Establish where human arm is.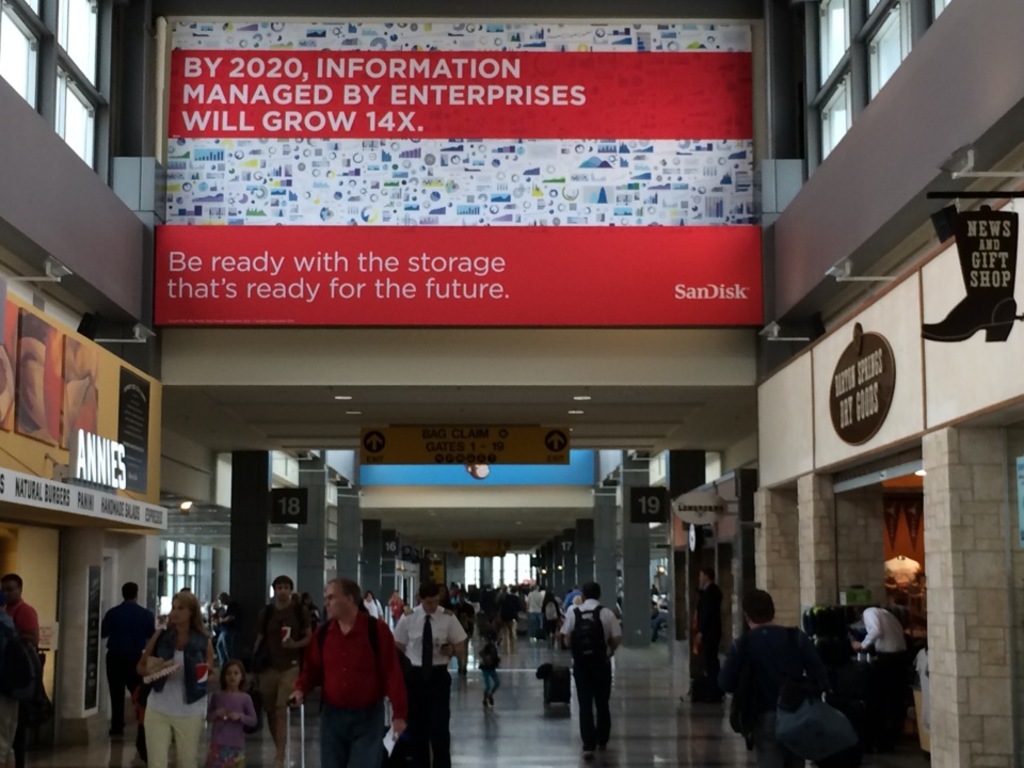
Established at [439, 619, 467, 662].
